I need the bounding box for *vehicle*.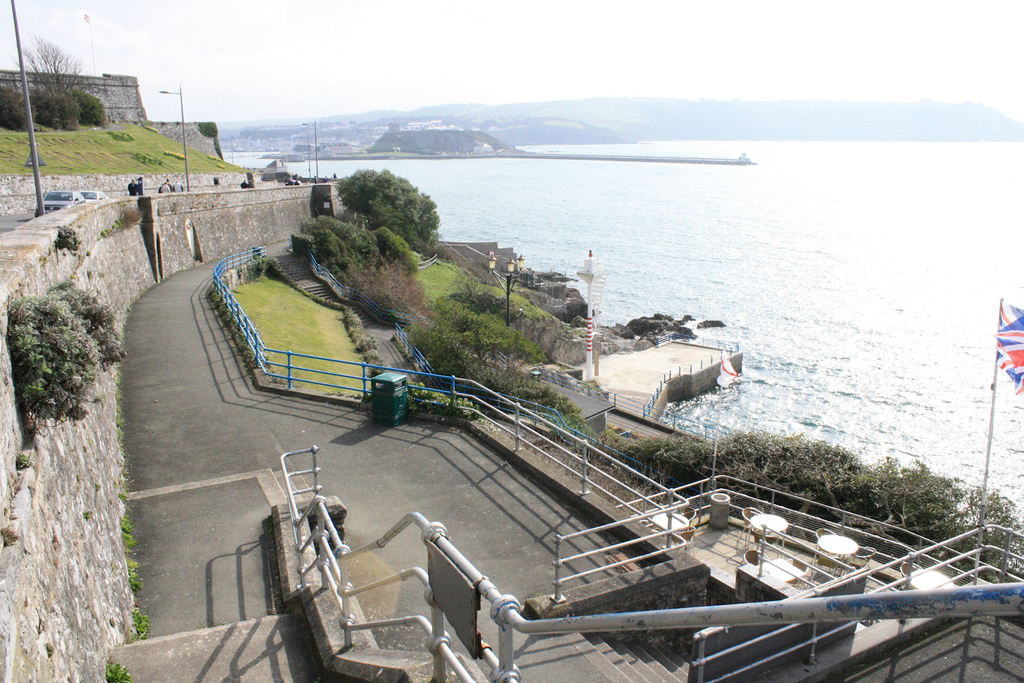
Here it is: 84:187:110:203.
